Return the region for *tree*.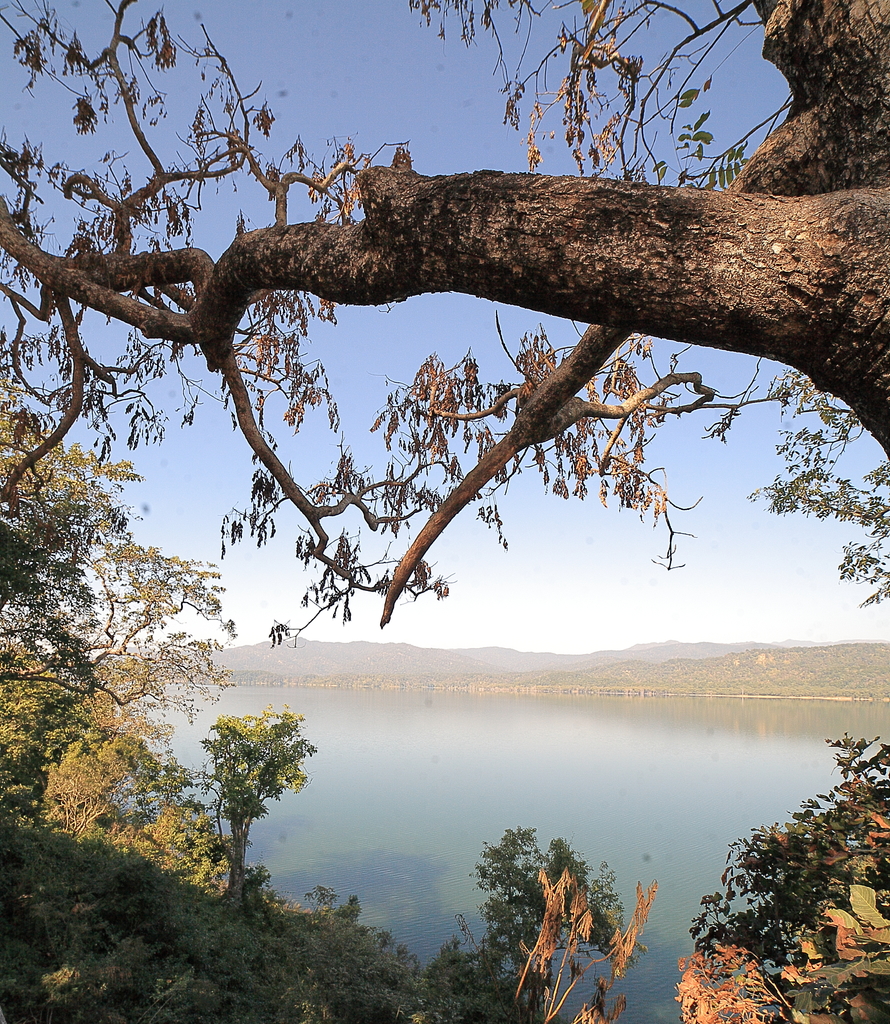
rect(0, 0, 889, 504).
